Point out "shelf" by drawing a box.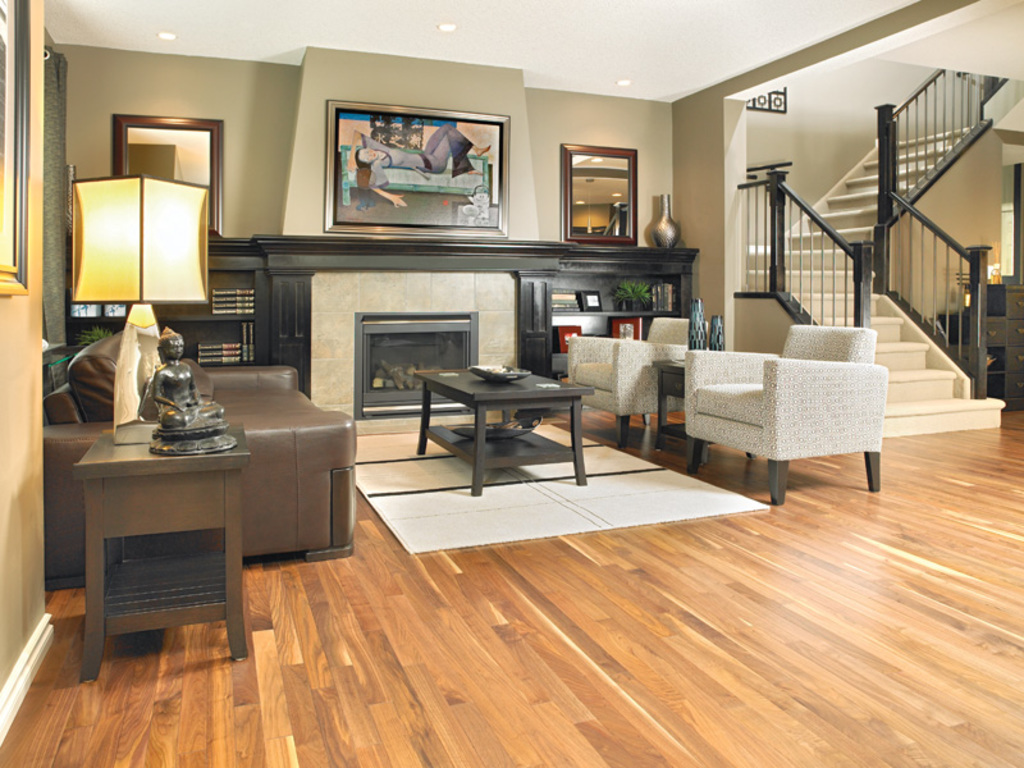
<box>67,265,262,323</box>.
